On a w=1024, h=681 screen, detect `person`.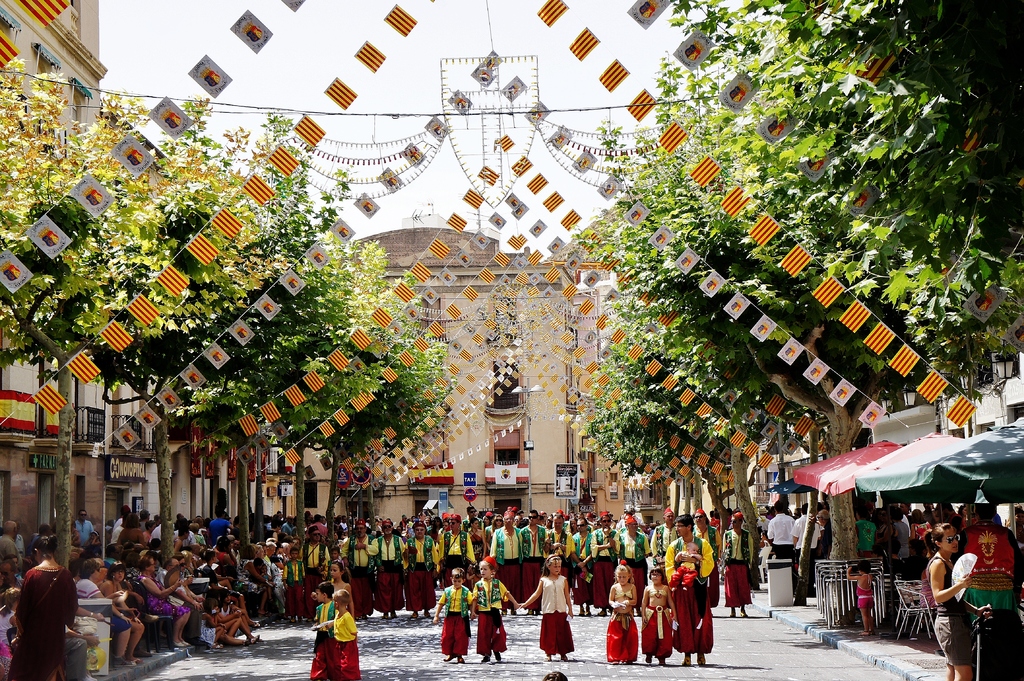
bbox=(607, 558, 644, 663).
